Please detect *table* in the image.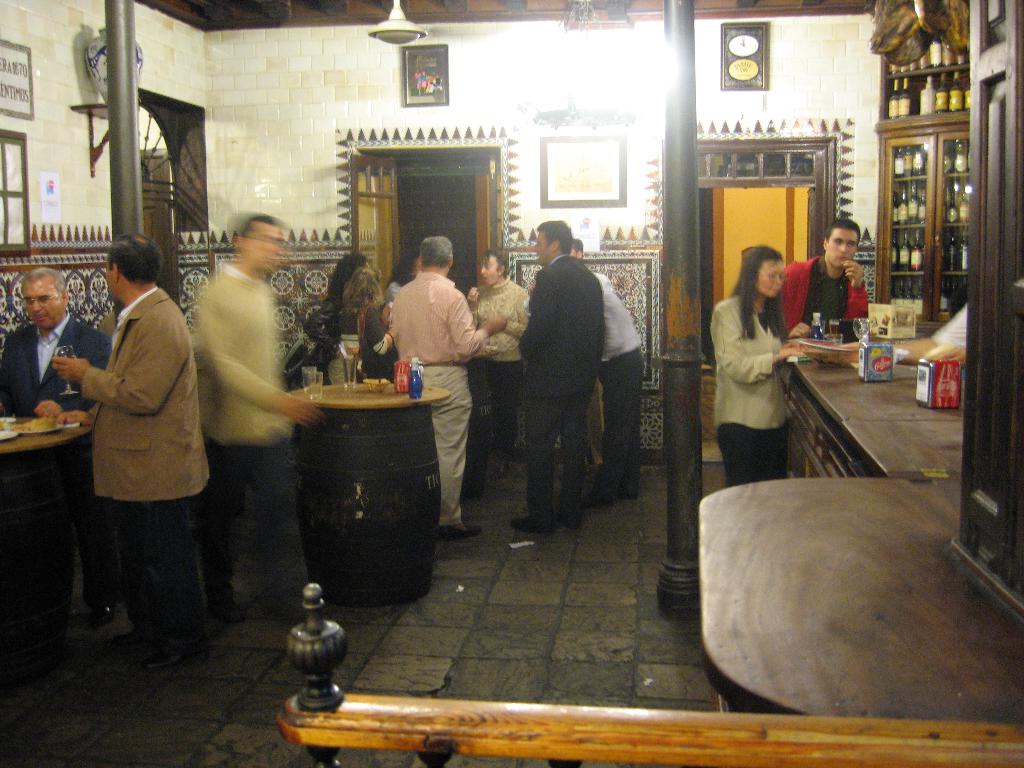
BBox(0, 415, 90, 692).
